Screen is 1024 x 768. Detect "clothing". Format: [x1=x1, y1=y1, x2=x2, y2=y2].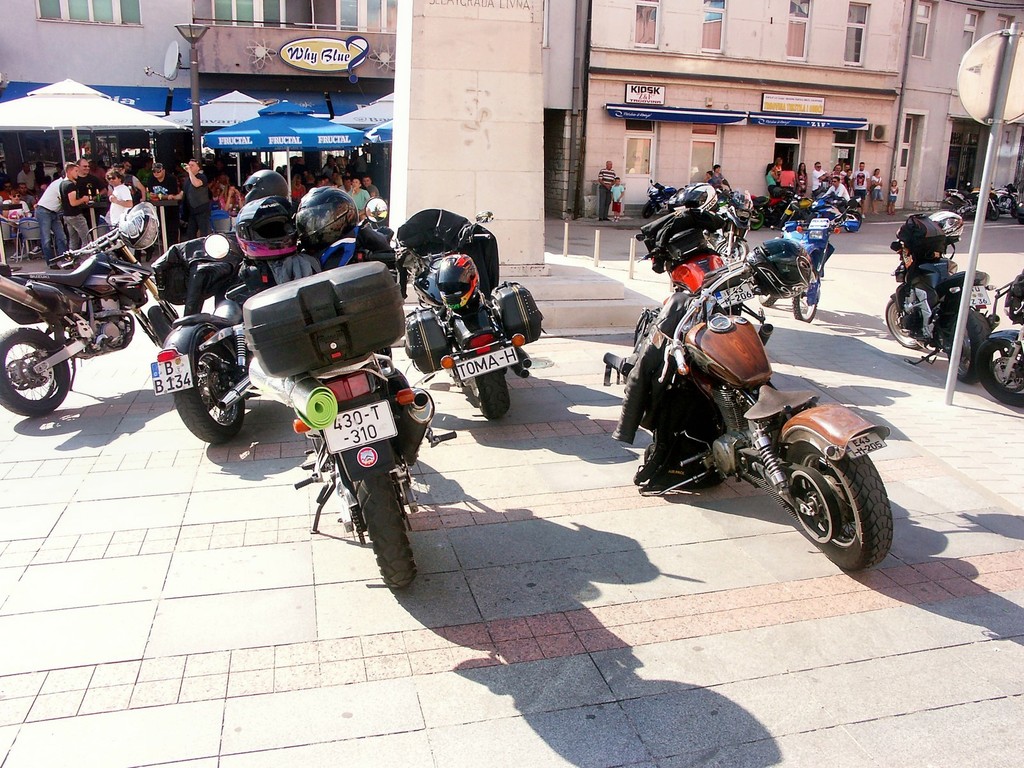
[x1=108, y1=182, x2=134, y2=238].
